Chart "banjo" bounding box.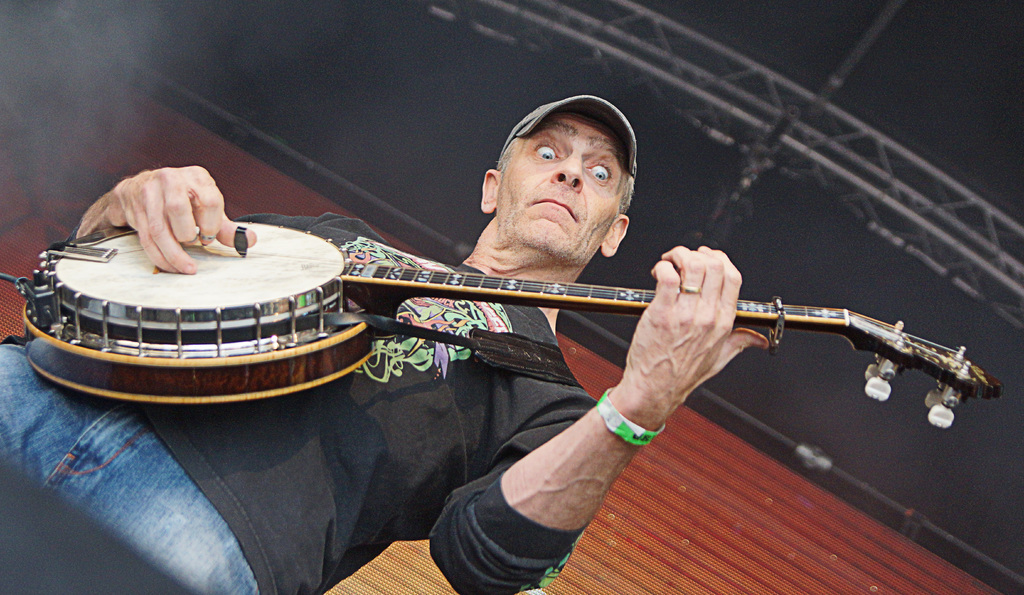
Charted: select_region(0, 215, 1012, 435).
